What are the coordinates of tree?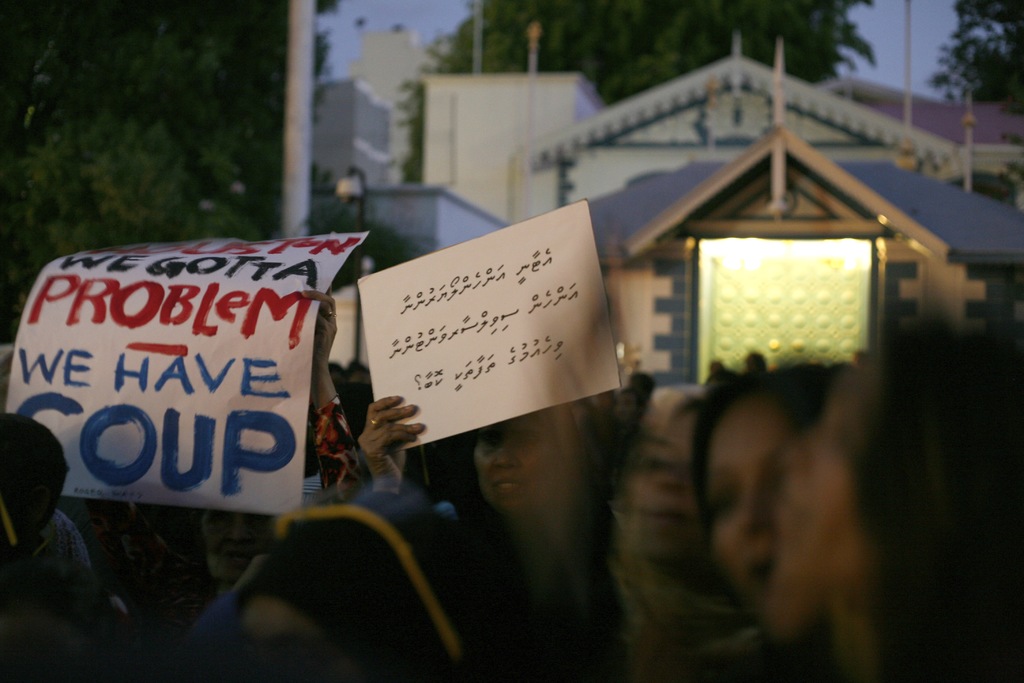
x1=394, y1=0, x2=879, y2=185.
